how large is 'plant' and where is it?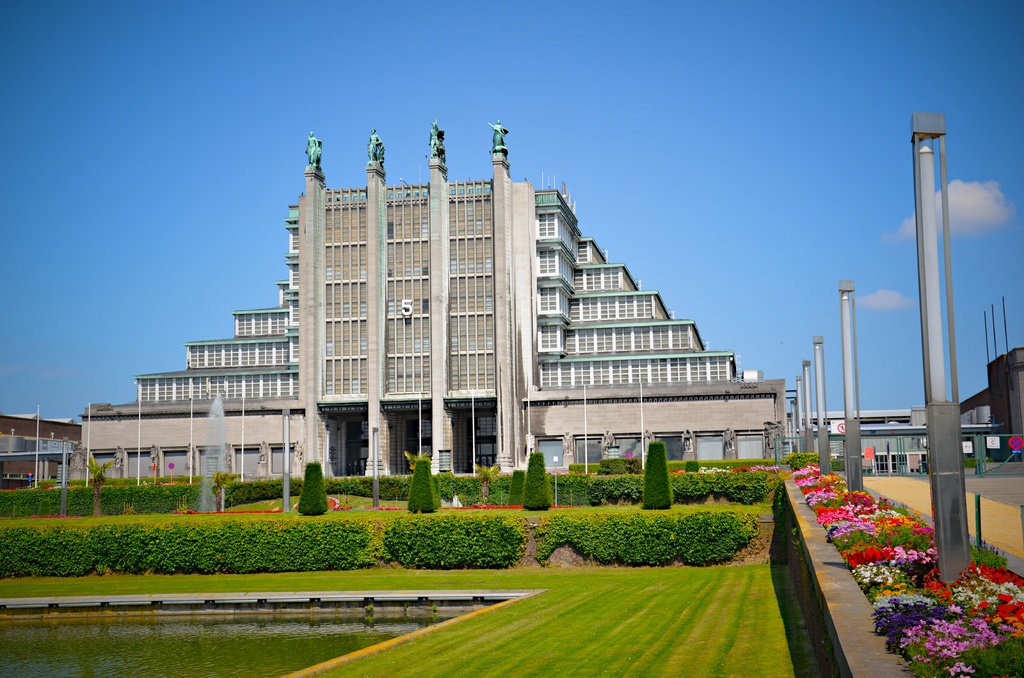
Bounding box: region(821, 506, 950, 555).
